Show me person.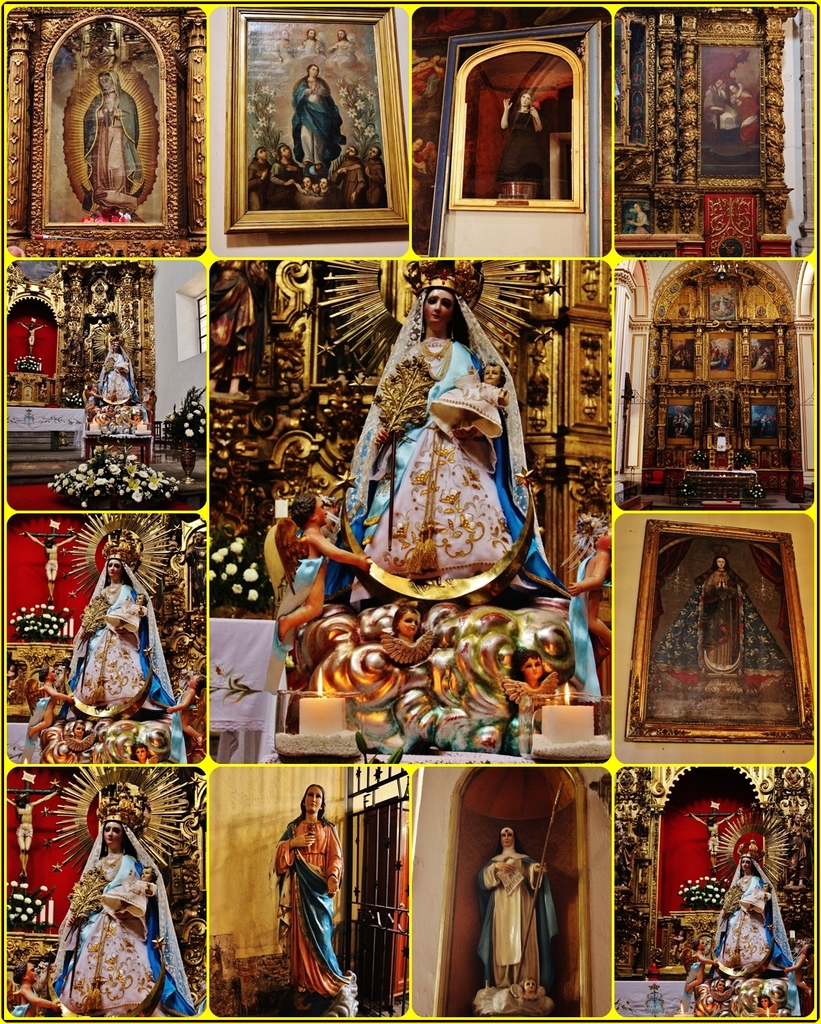
person is here: detection(699, 554, 741, 666).
